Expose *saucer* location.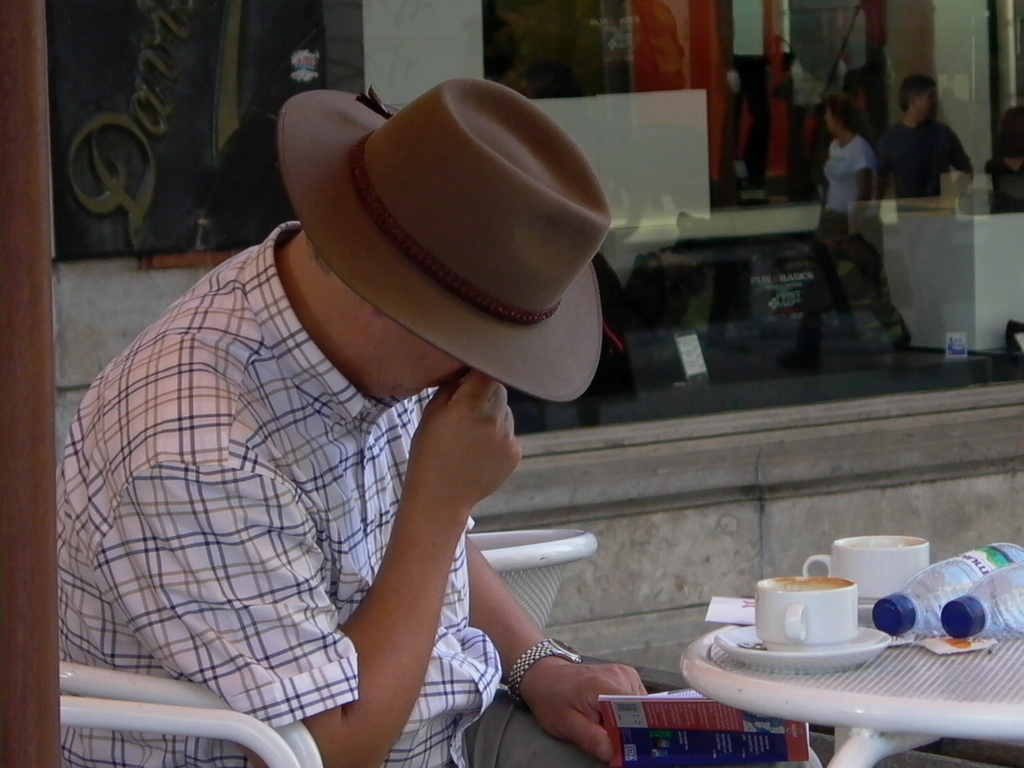
Exposed at 851,598,880,618.
